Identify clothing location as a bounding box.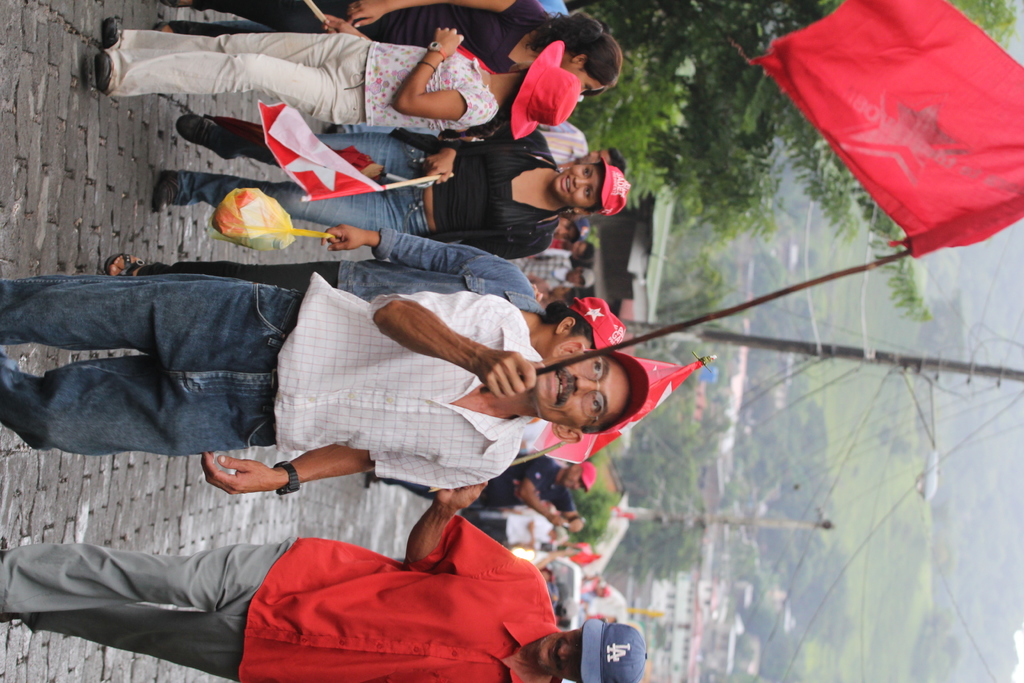
(174, 119, 566, 264).
